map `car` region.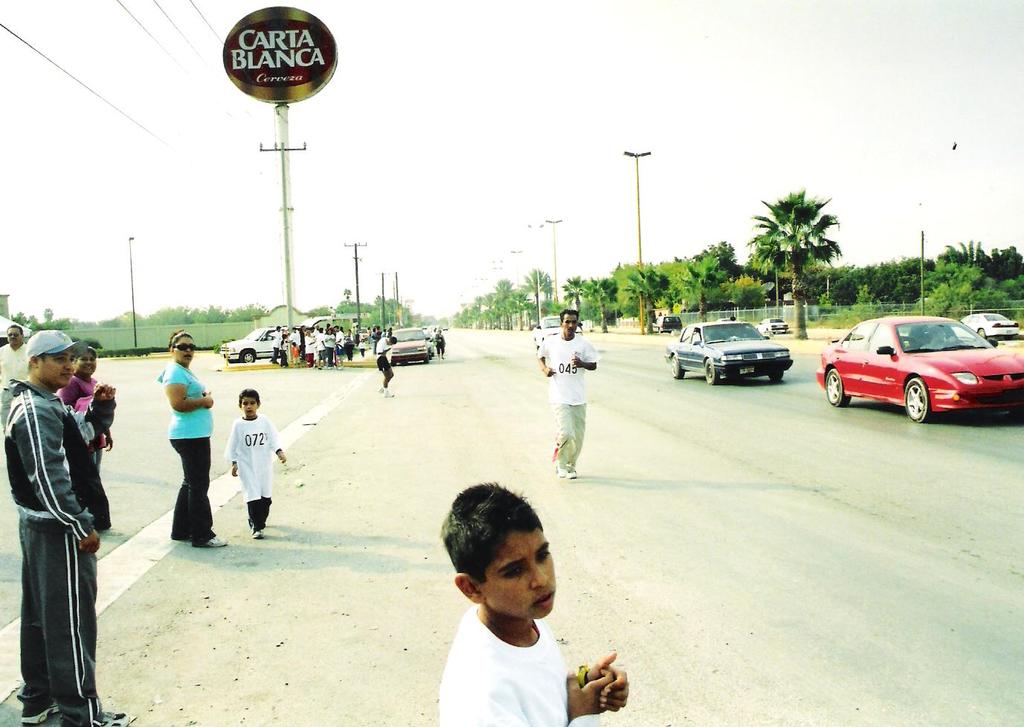
Mapped to rect(763, 310, 793, 333).
